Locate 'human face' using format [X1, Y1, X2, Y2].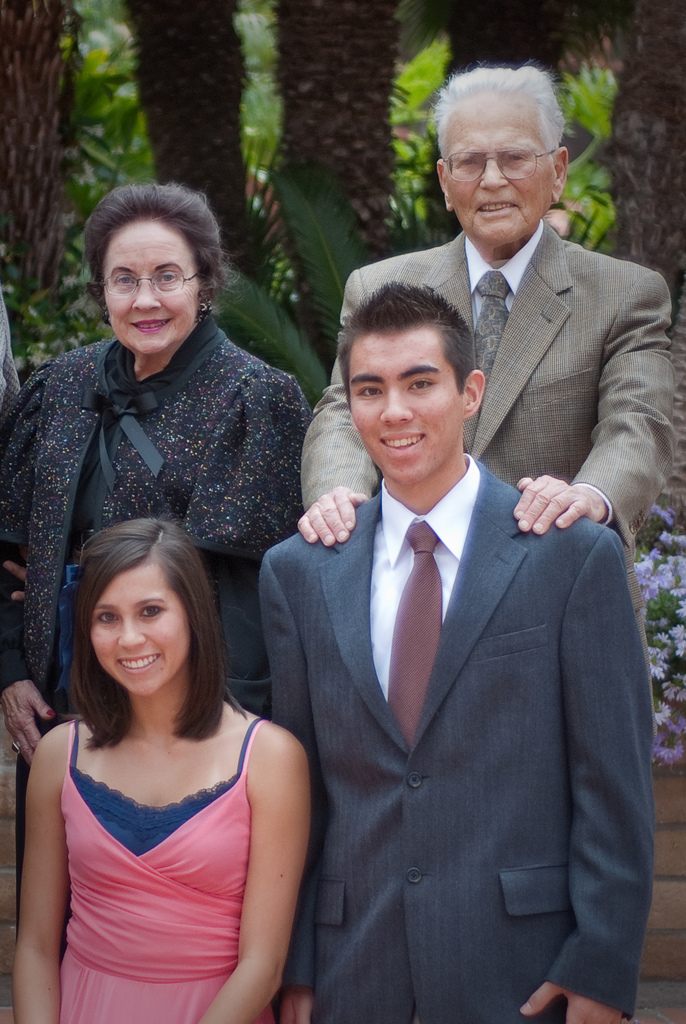
[92, 579, 193, 692].
